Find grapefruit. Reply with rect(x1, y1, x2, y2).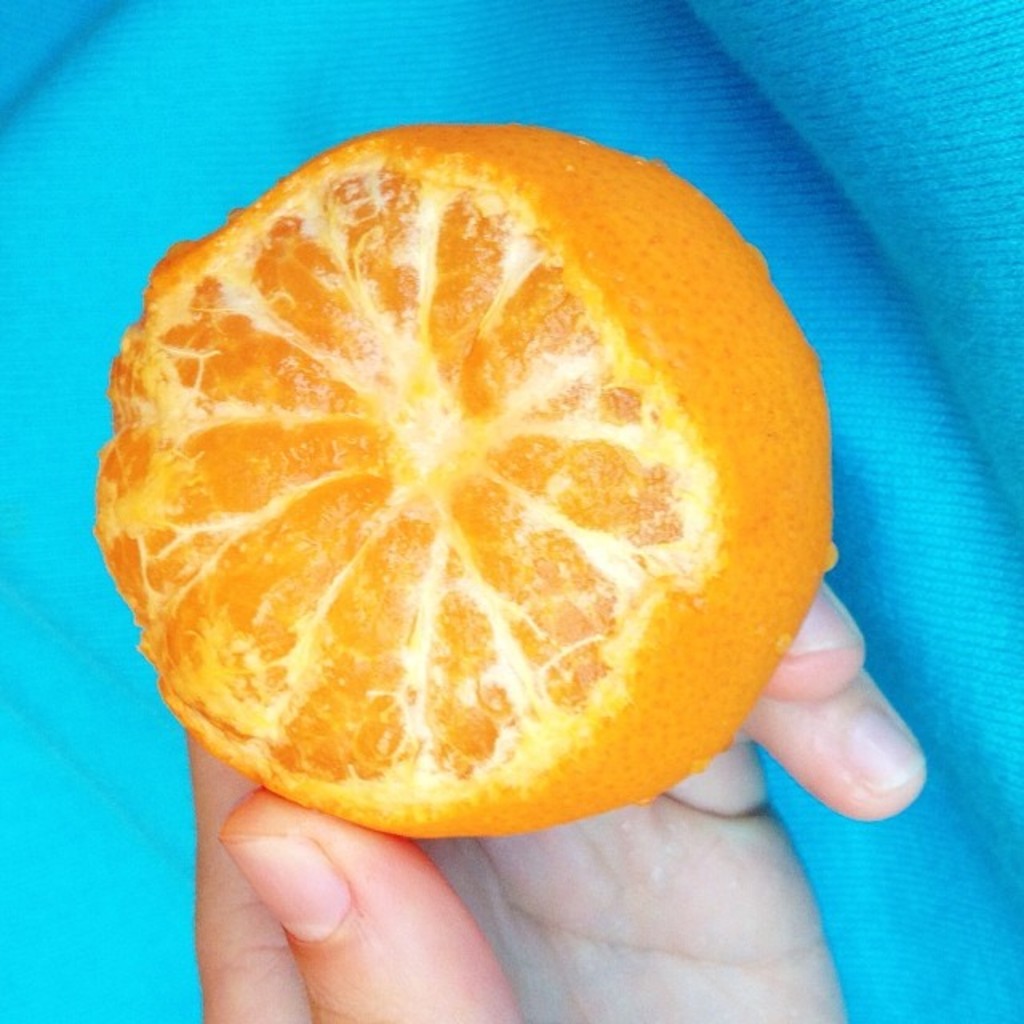
rect(102, 128, 816, 890).
